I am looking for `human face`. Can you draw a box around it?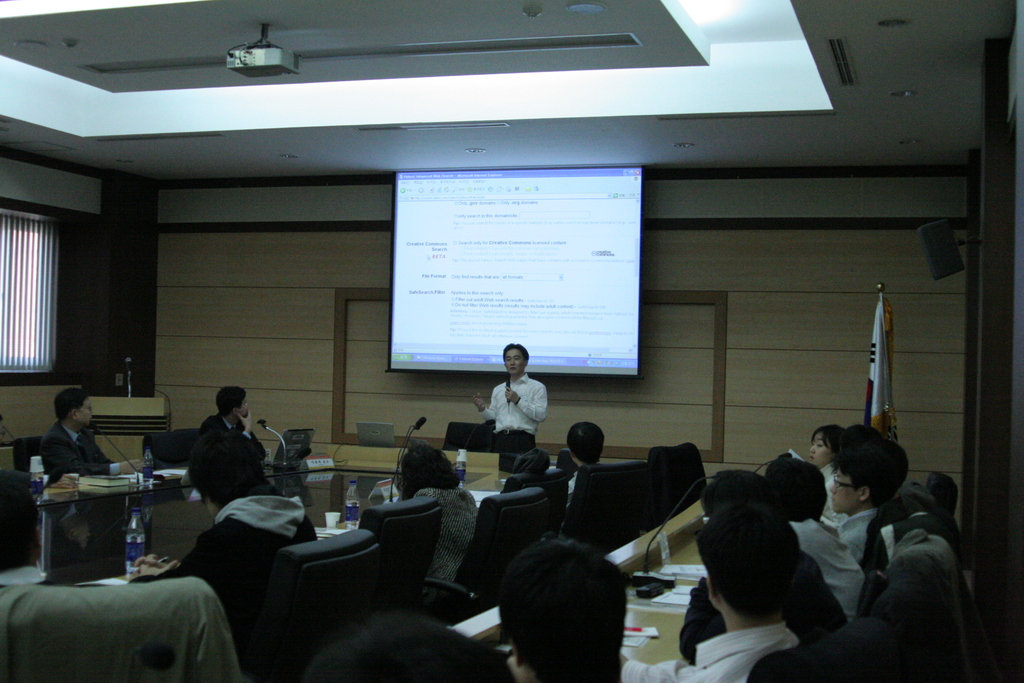
Sure, the bounding box is BBox(828, 466, 859, 516).
